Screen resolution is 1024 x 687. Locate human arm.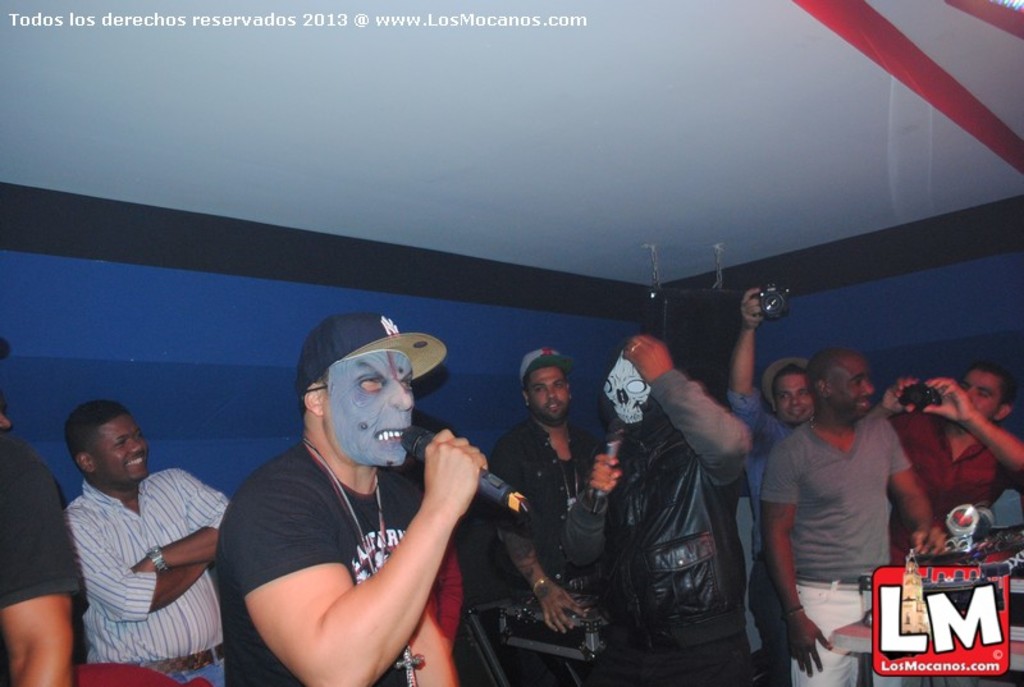
868/374/925/430.
